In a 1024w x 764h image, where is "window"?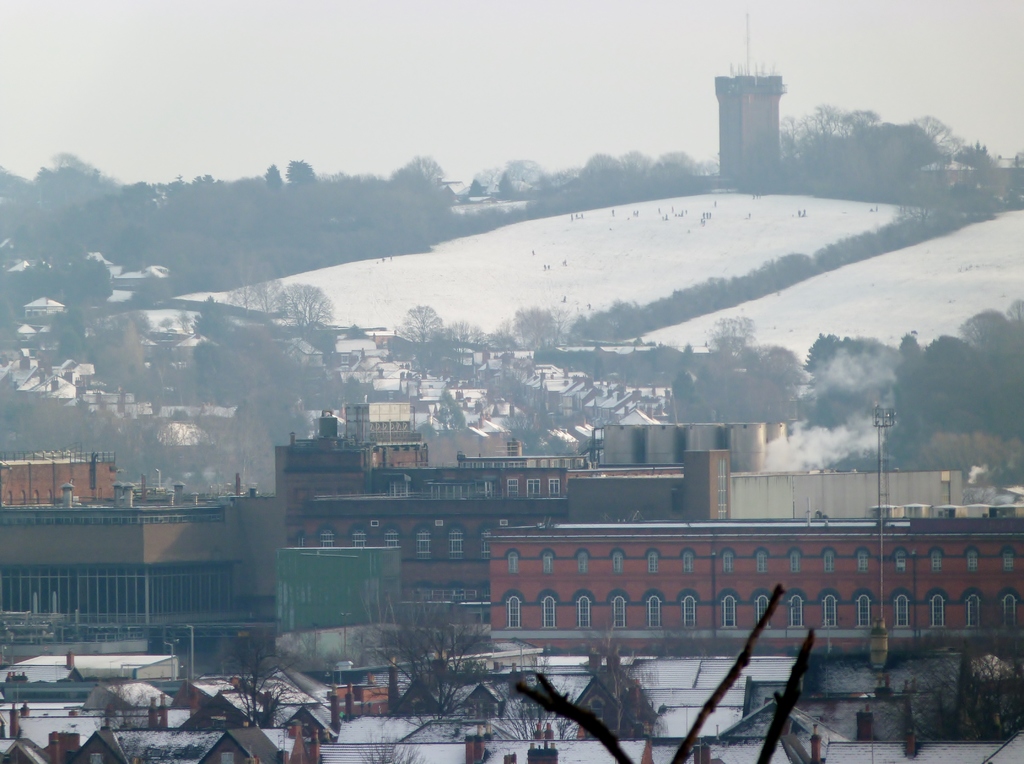
detection(578, 594, 591, 631).
